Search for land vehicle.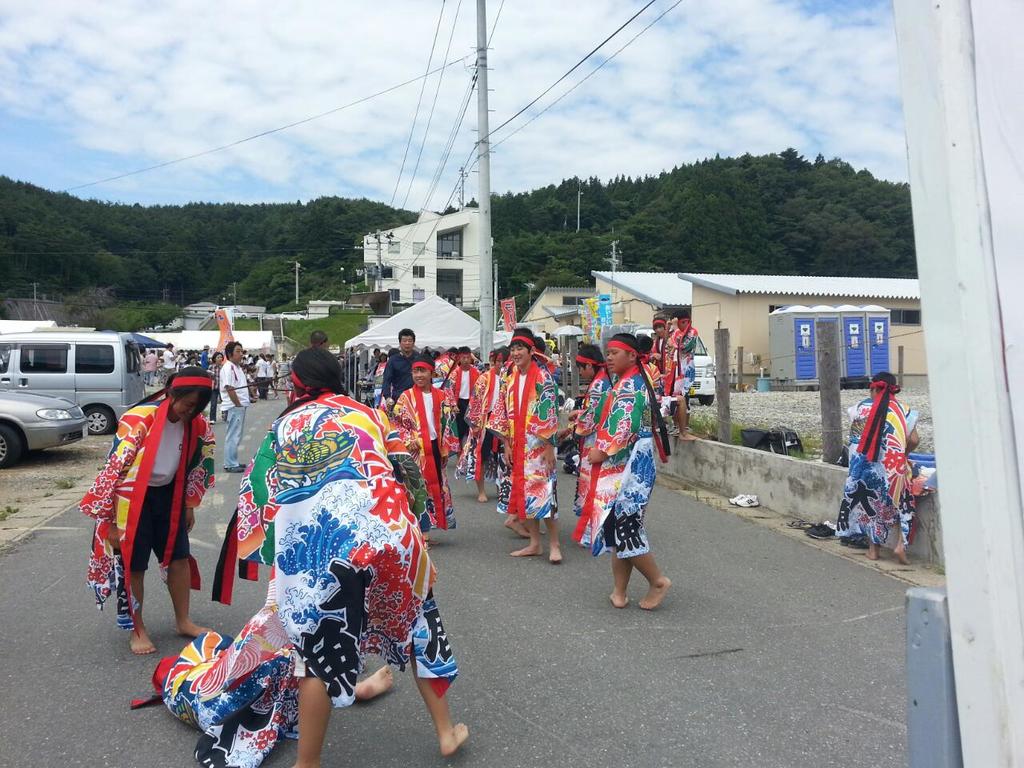
Found at 0:385:91:469.
